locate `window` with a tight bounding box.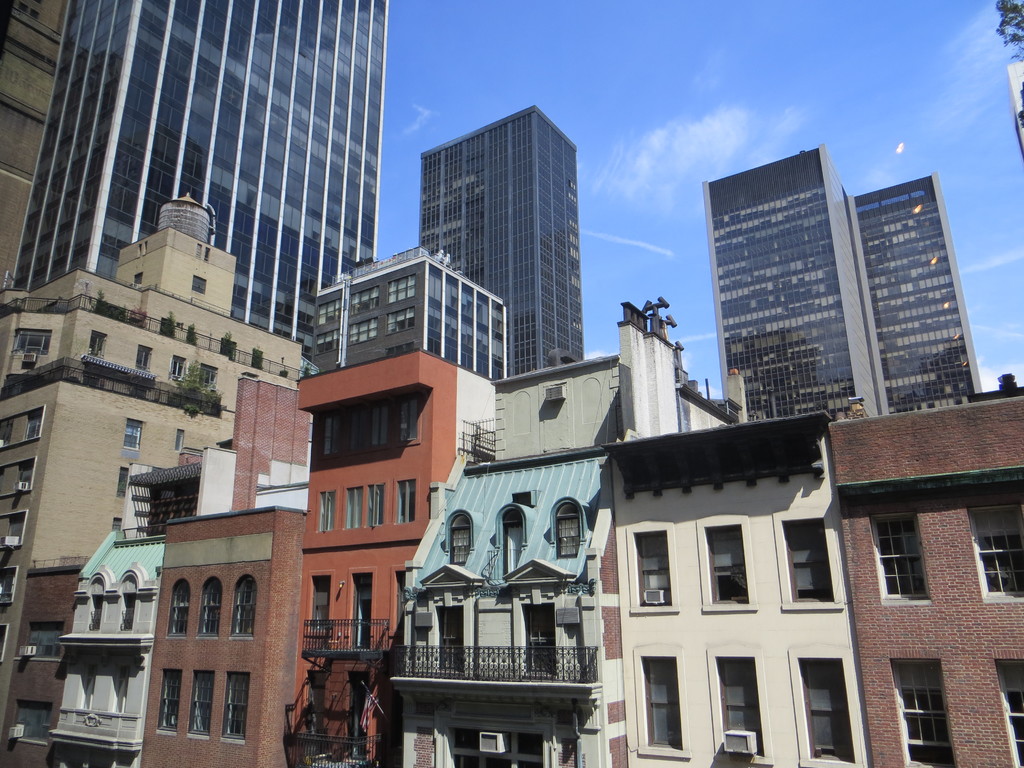
[319,488,334,529].
